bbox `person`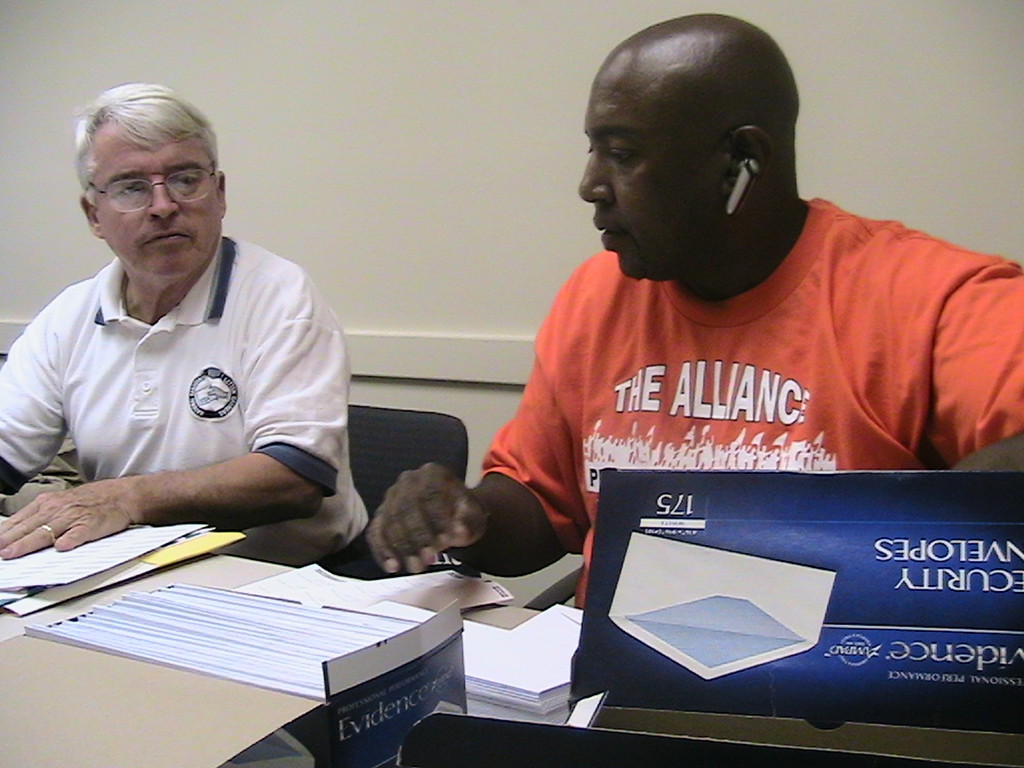
Rect(0, 75, 392, 569)
